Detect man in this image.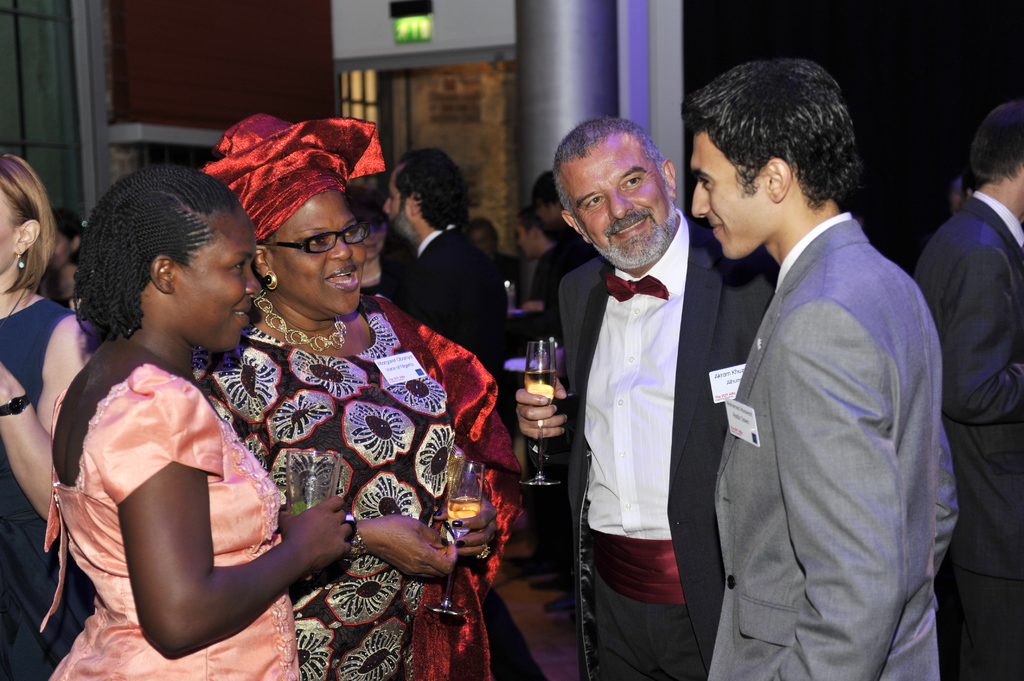
Detection: rect(502, 174, 596, 614).
